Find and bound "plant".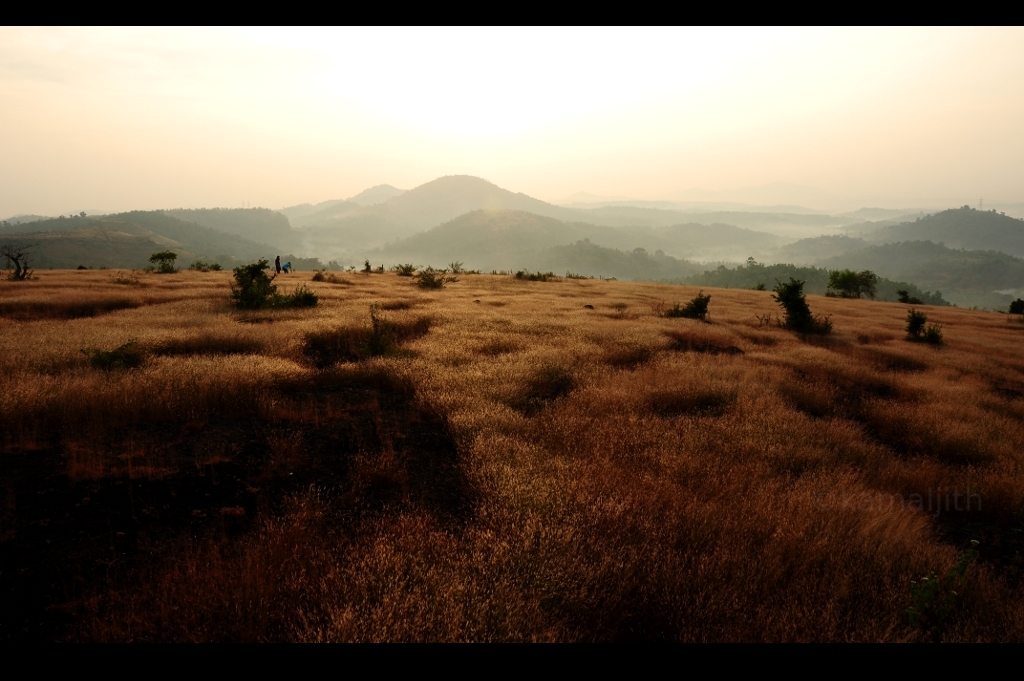
Bound: {"left": 235, "top": 264, "right": 321, "bottom": 304}.
